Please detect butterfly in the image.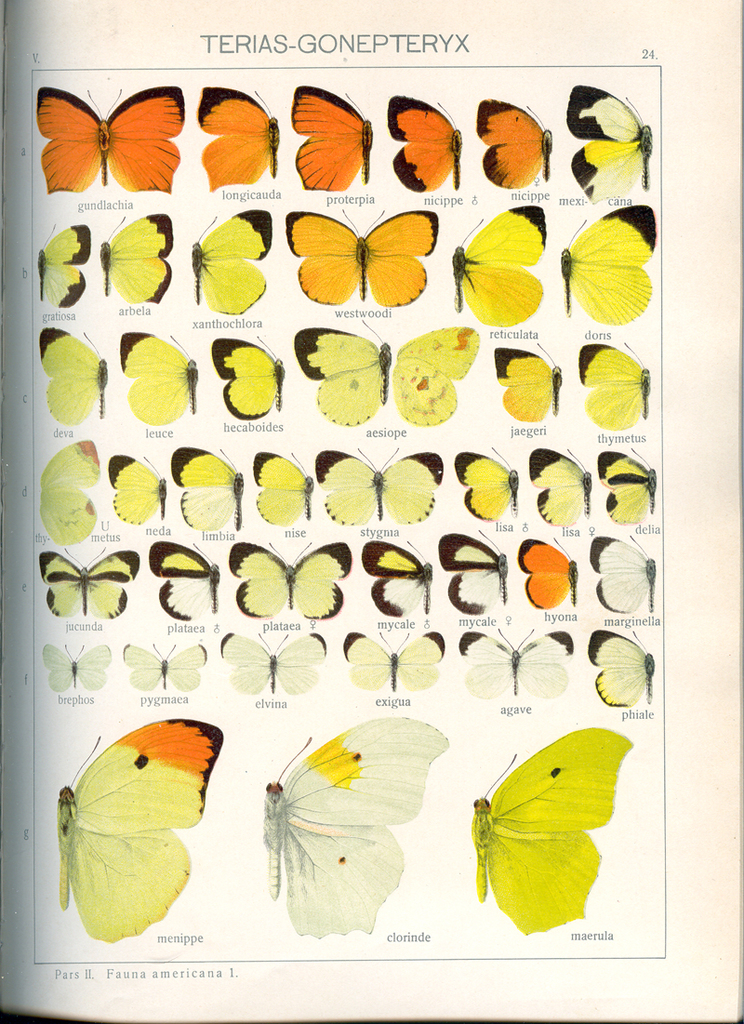
locate(508, 531, 584, 615).
